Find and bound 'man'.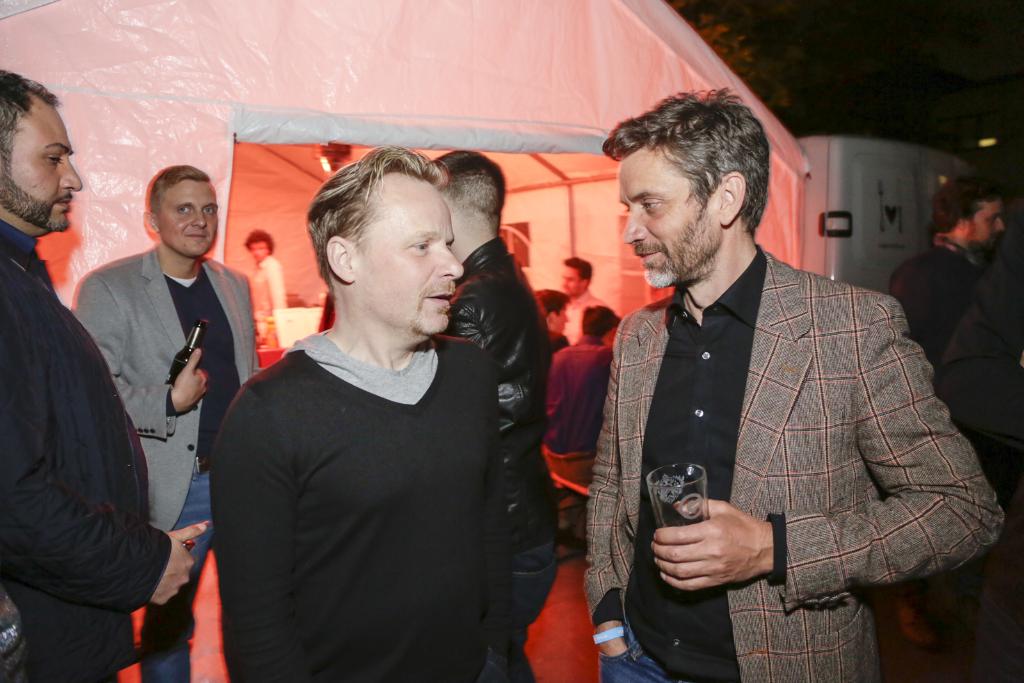
Bound: crop(435, 150, 561, 682).
